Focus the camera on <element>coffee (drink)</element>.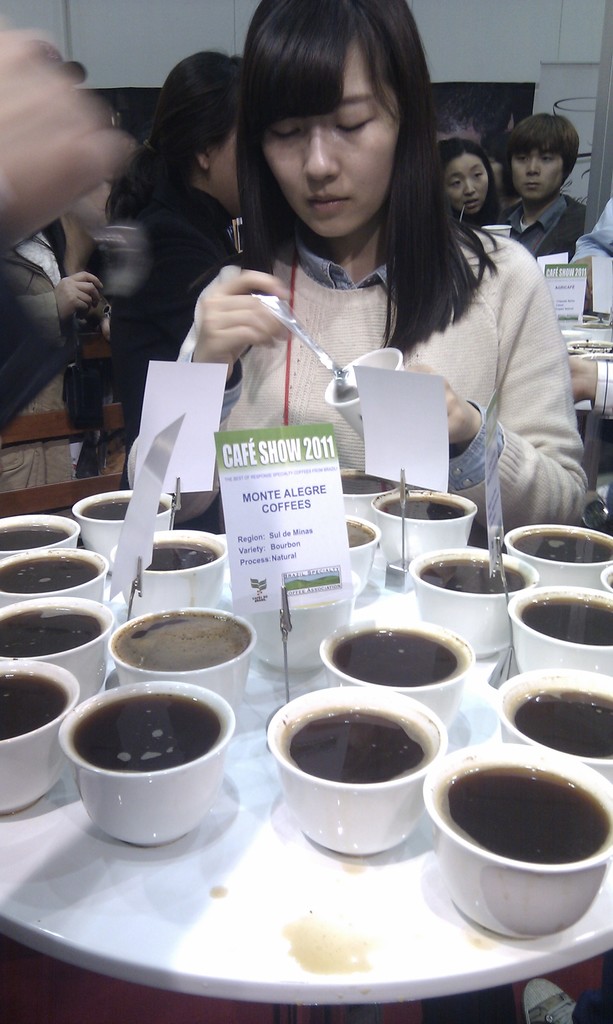
Focus region: box=[281, 708, 423, 783].
